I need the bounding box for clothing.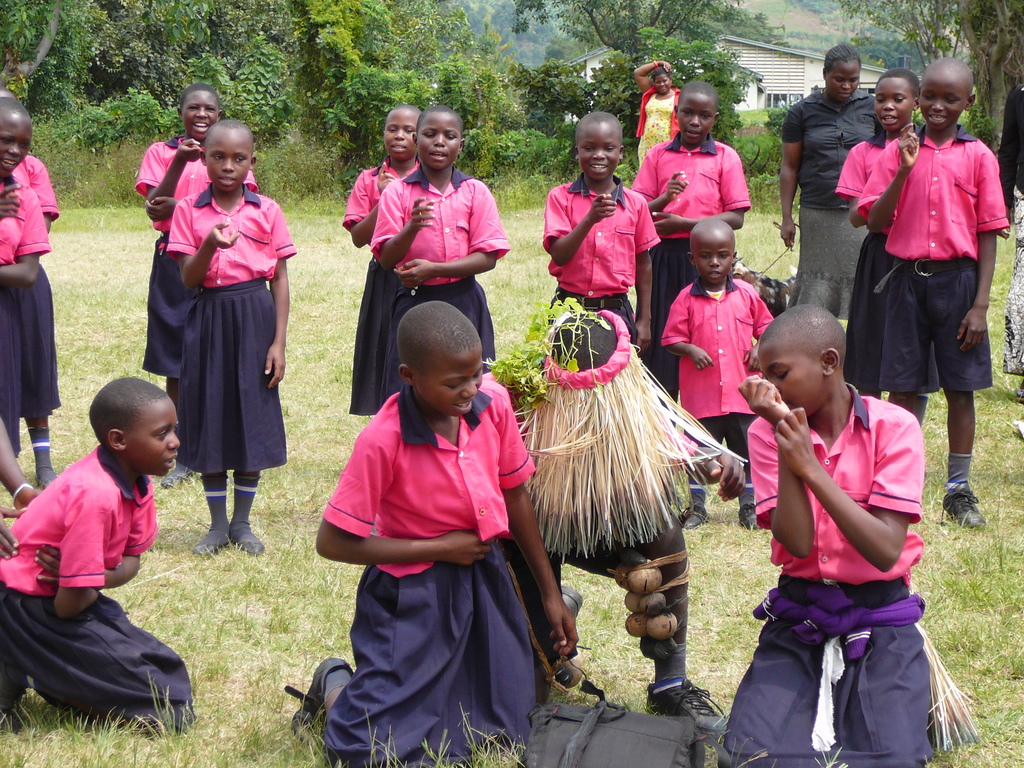
Here it is: BBox(158, 465, 191, 486).
